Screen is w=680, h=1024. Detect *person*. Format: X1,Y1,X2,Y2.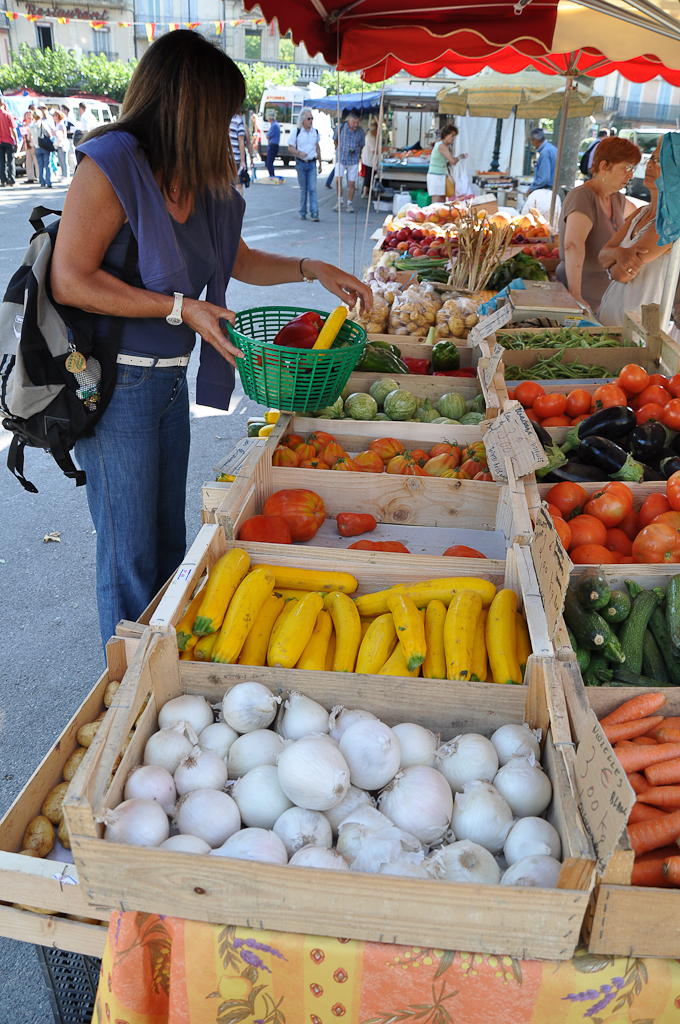
48,26,373,670.
